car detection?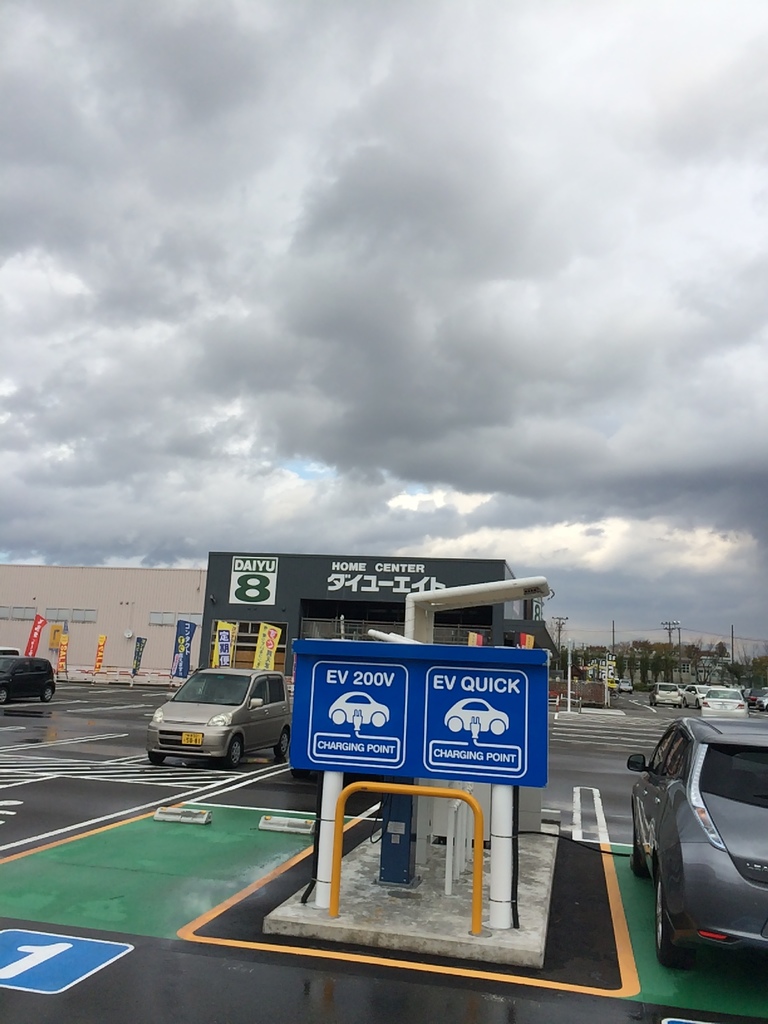
625 714 767 966
